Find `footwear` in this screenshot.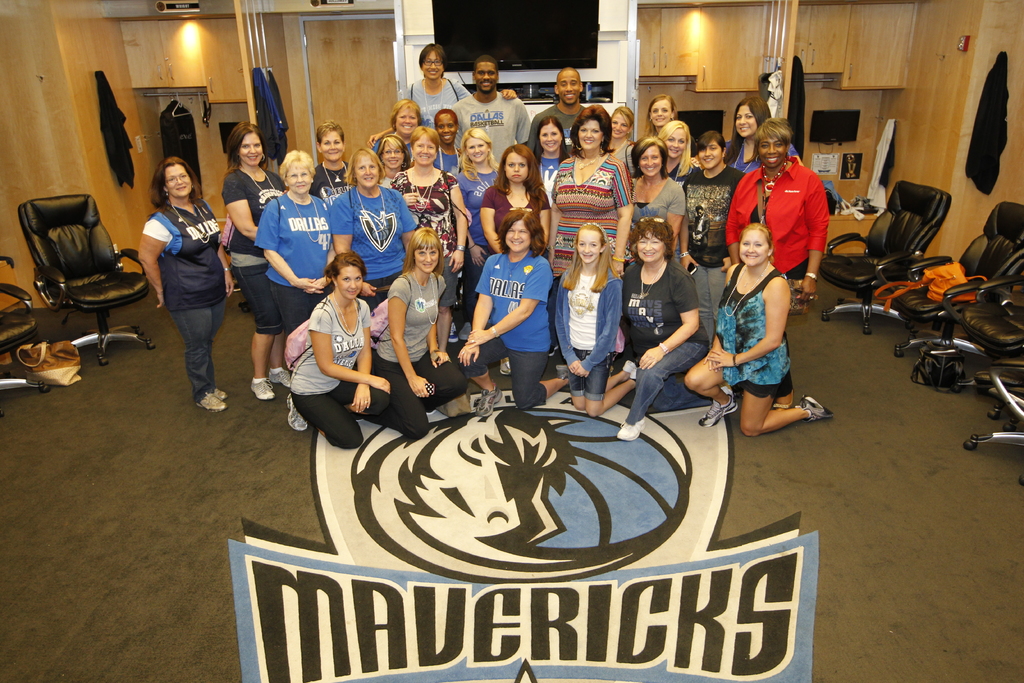
The bounding box for `footwear` is 282, 392, 308, 432.
